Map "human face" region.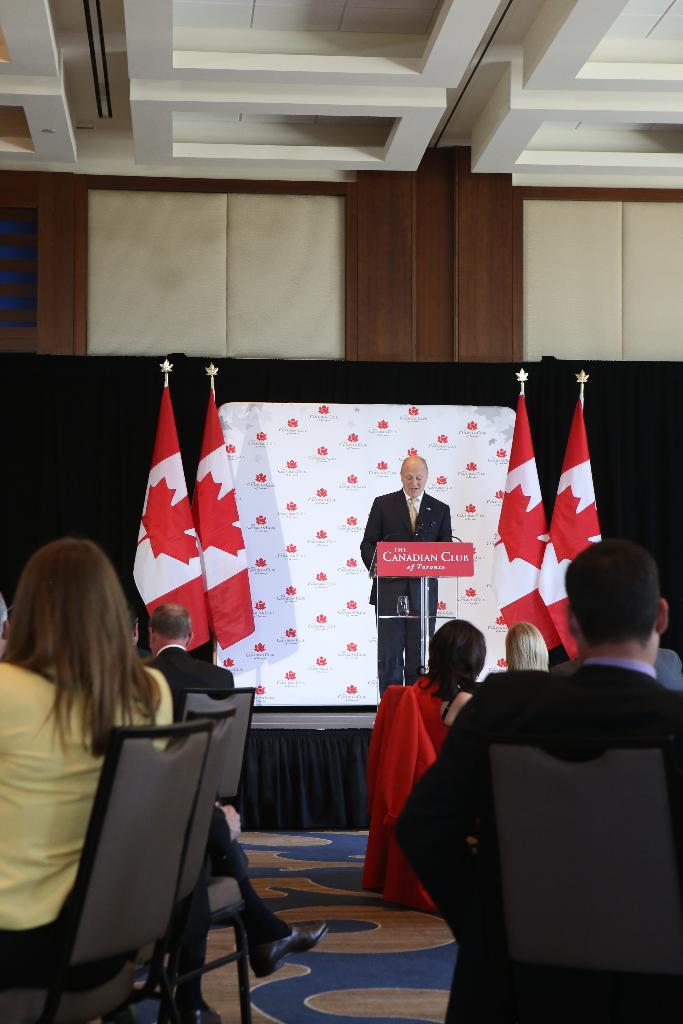
Mapped to 401 465 425 499.
